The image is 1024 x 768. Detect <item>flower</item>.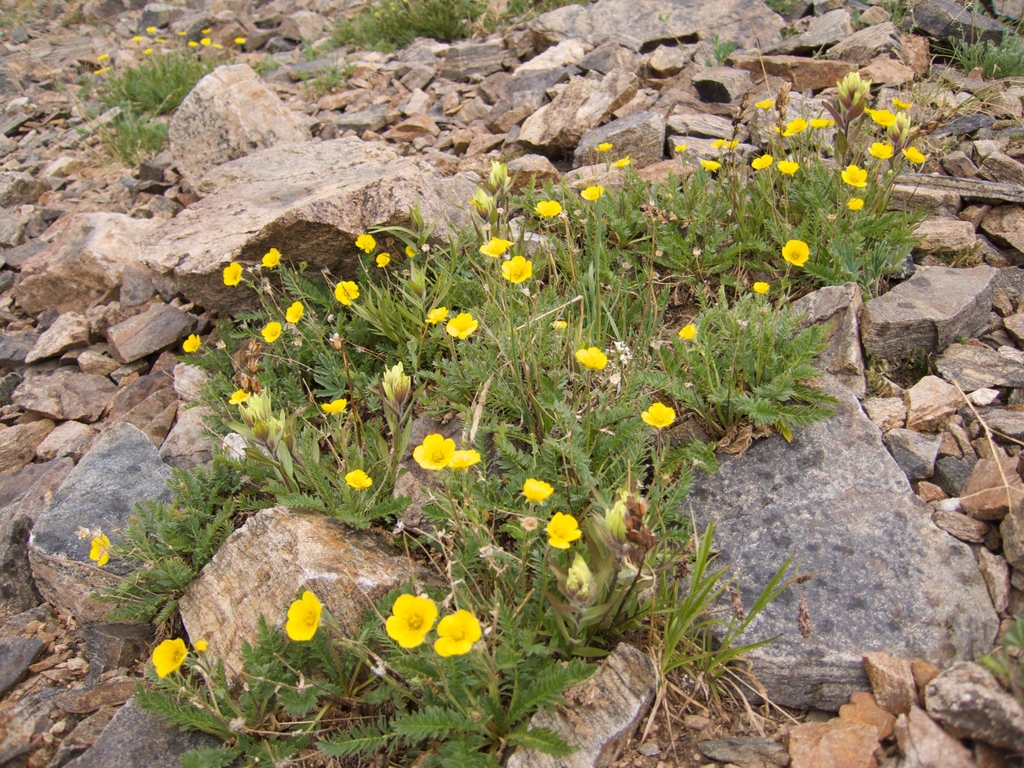
Detection: detection(413, 431, 454, 471).
